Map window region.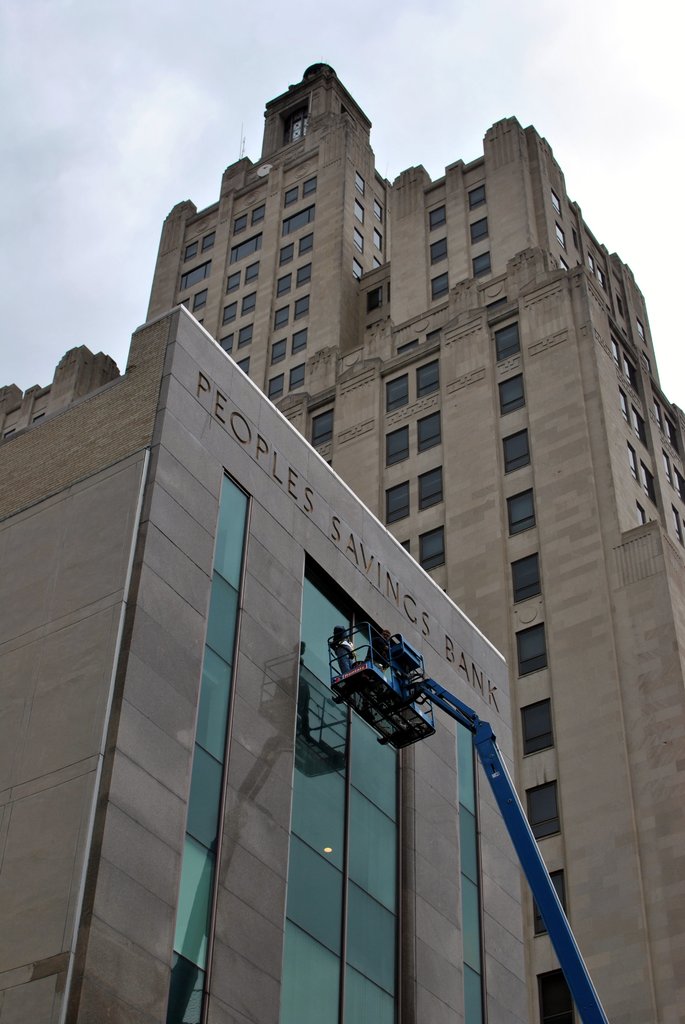
Mapped to <region>465, 188, 487, 216</region>.
